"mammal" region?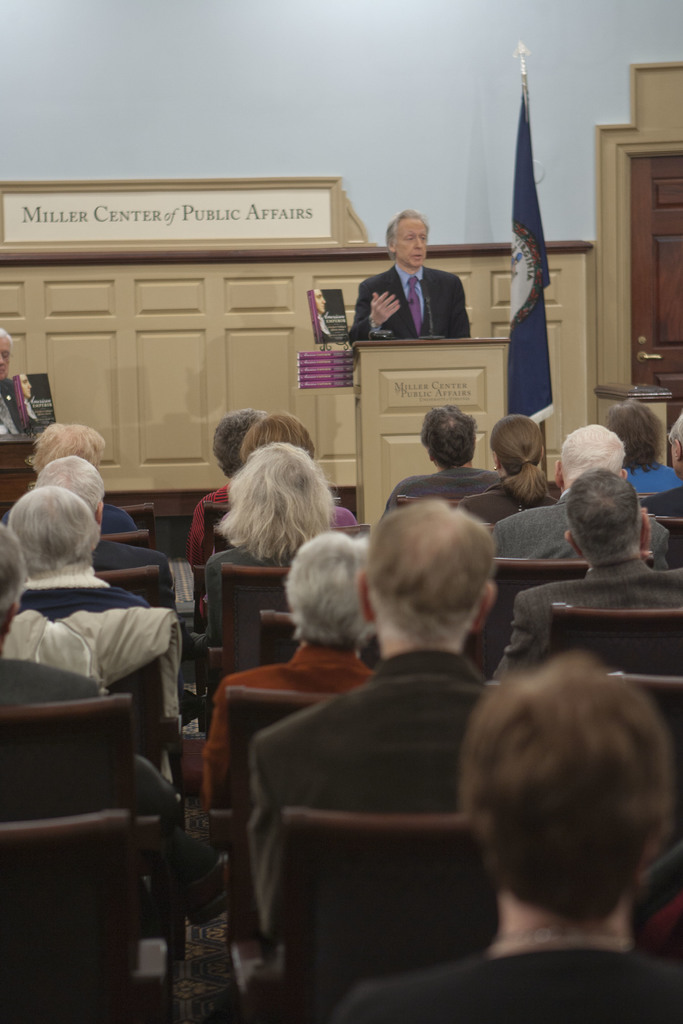
pyautogui.locateOnScreen(641, 413, 682, 561)
